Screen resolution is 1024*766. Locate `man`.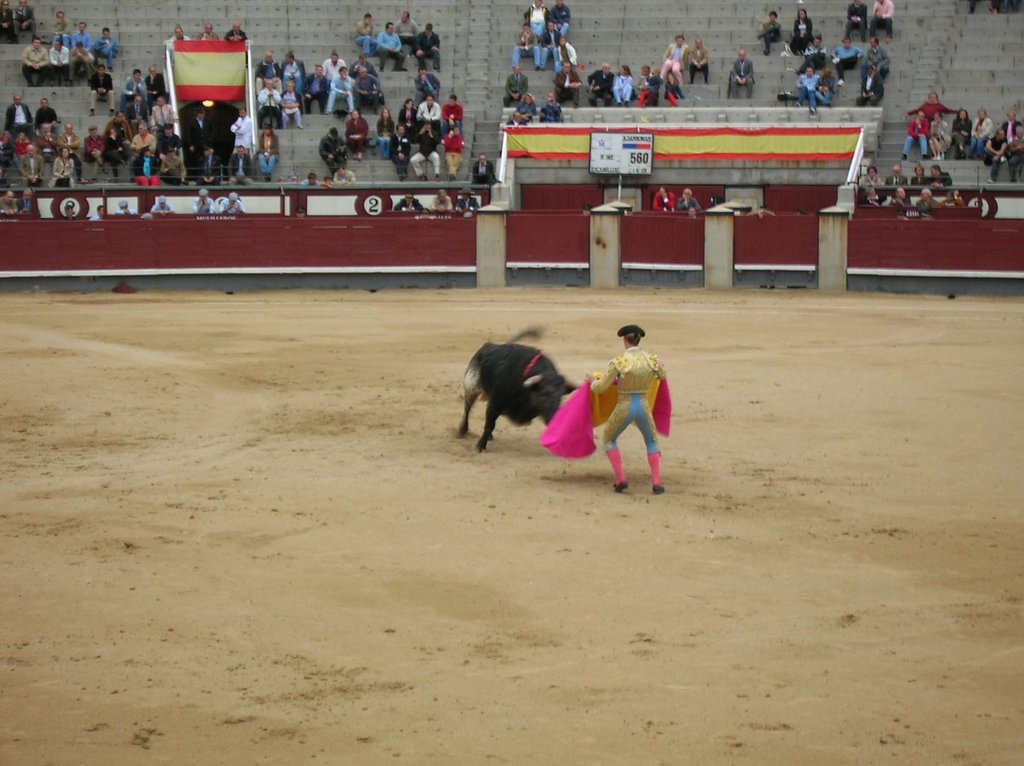
x1=897, y1=108, x2=932, y2=163.
